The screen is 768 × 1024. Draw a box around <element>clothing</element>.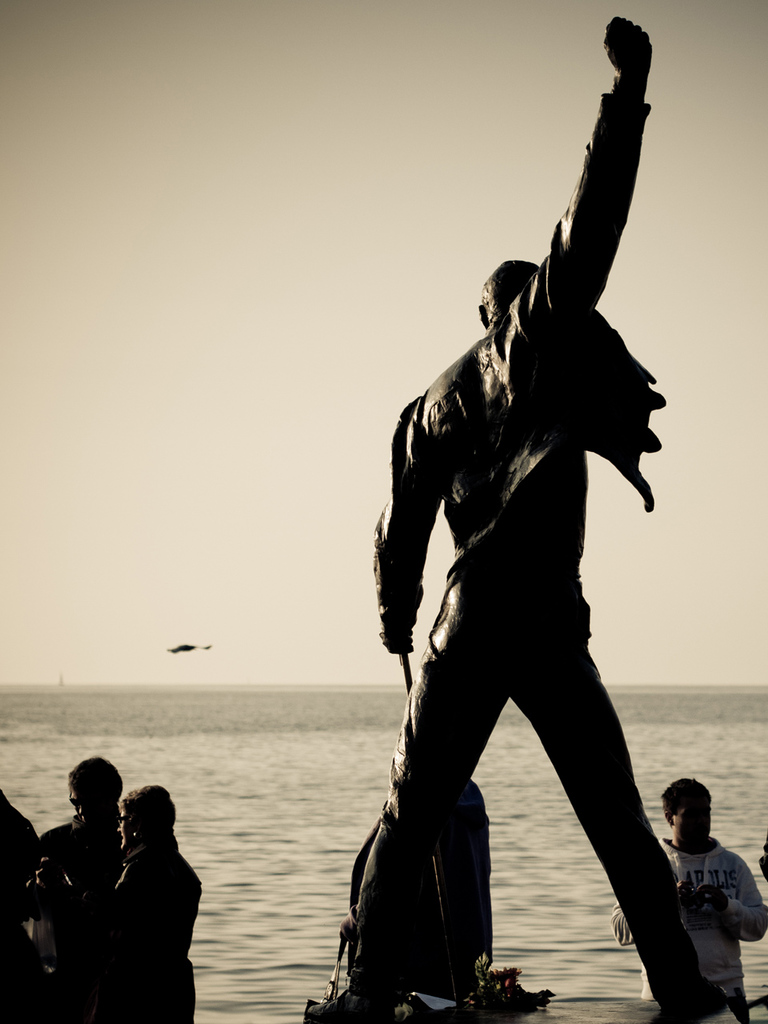
l=347, t=166, r=680, b=927.
